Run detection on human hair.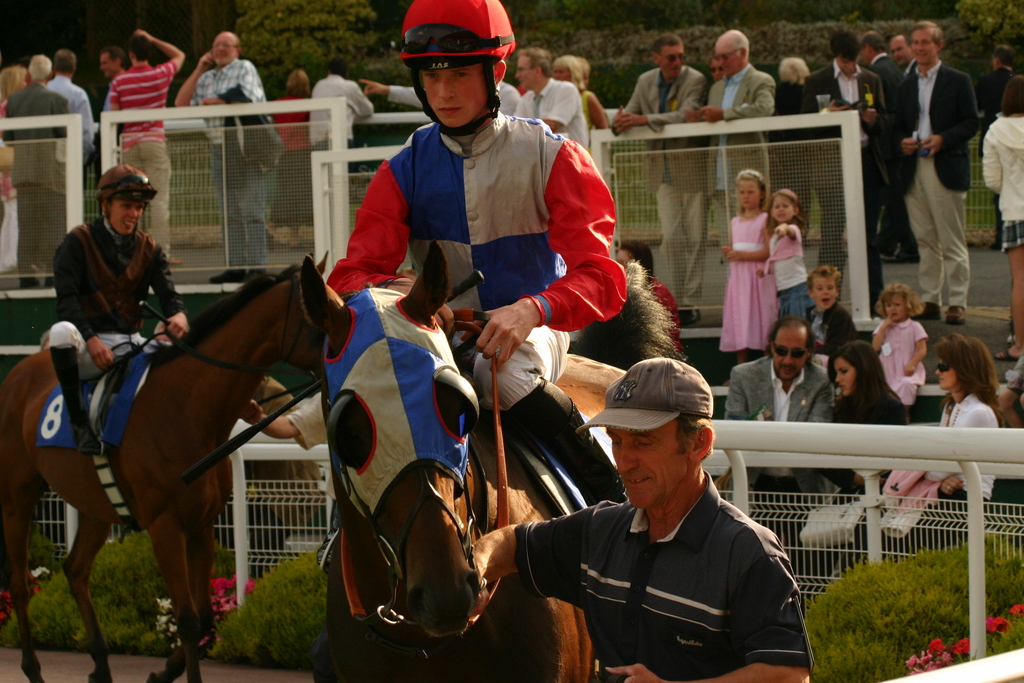
Result: <bbox>874, 282, 926, 318</bbox>.
